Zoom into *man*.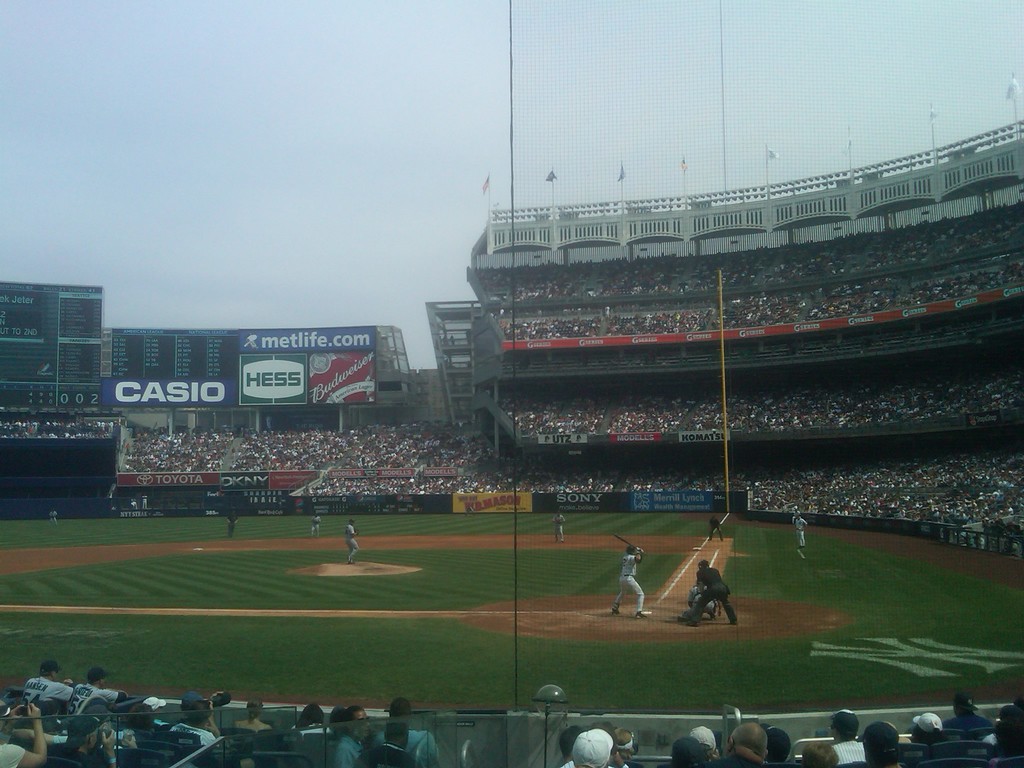
Zoom target: bbox(708, 516, 724, 539).
